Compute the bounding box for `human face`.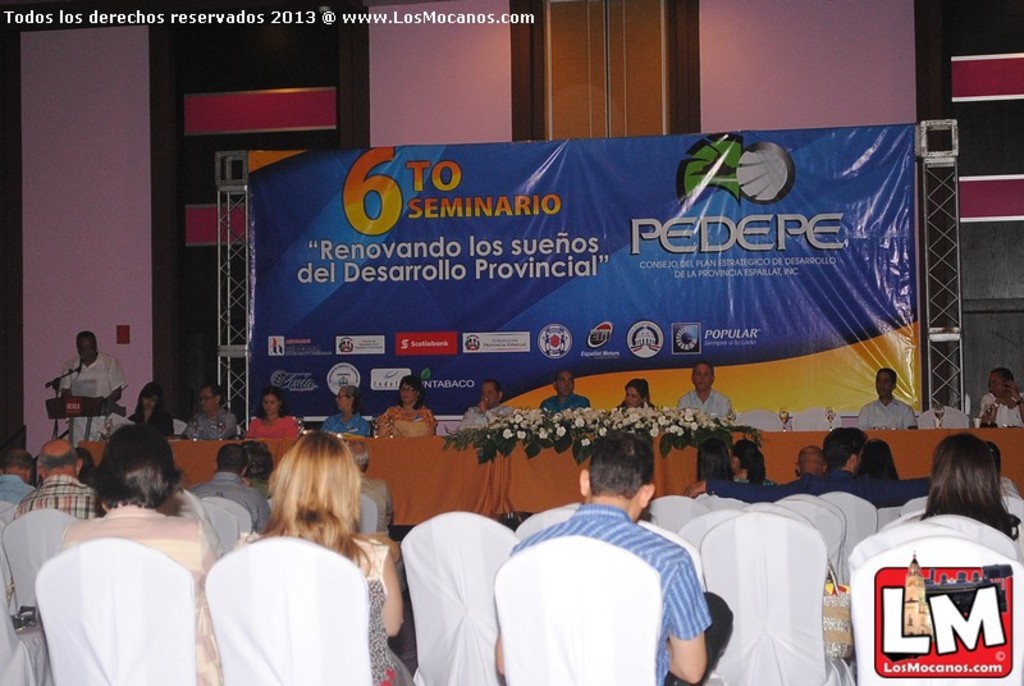
l=264, t=393, r=279, b=412.
